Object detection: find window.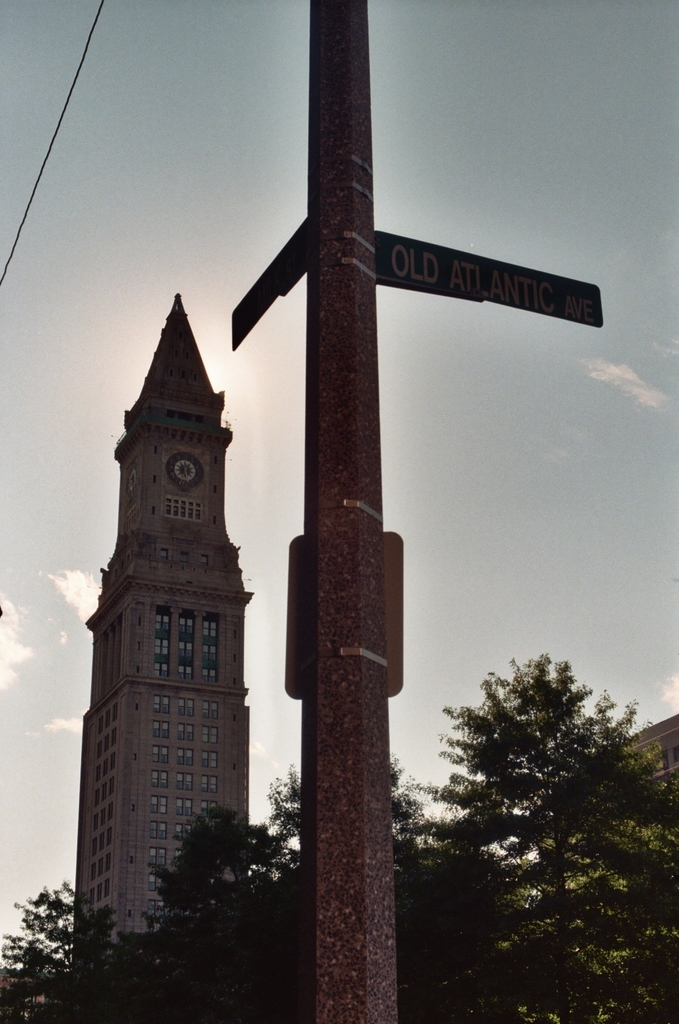
x1=112, y1=705, x2=117, y2=720.
